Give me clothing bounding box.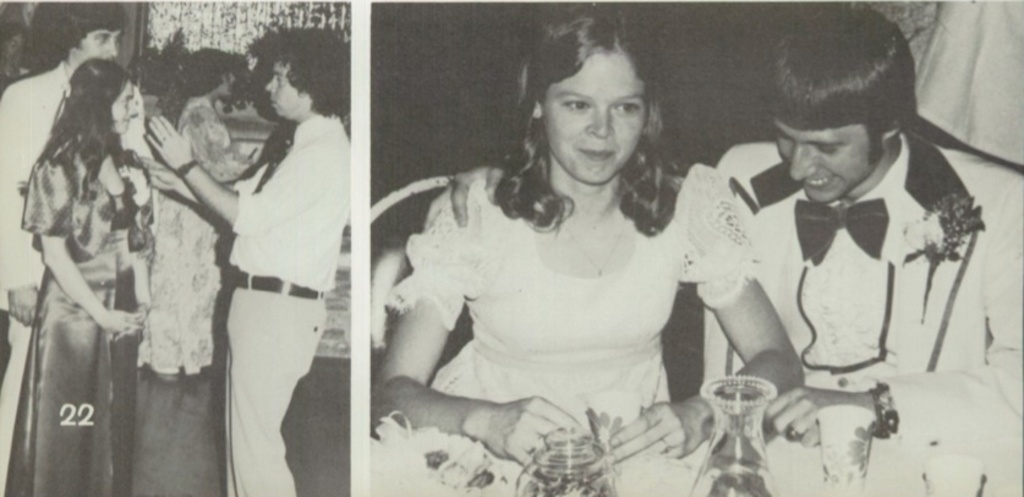
l=401, t=168, r=754, b=402.
